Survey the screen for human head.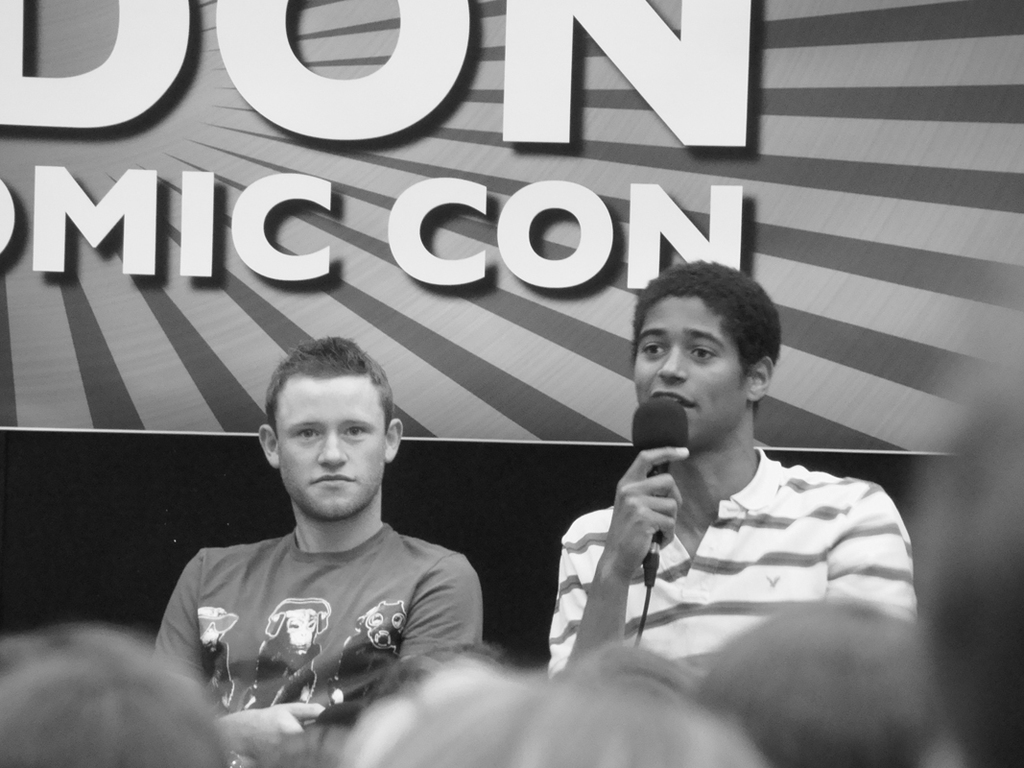
Survey found: [255, 332, 402, 517].
